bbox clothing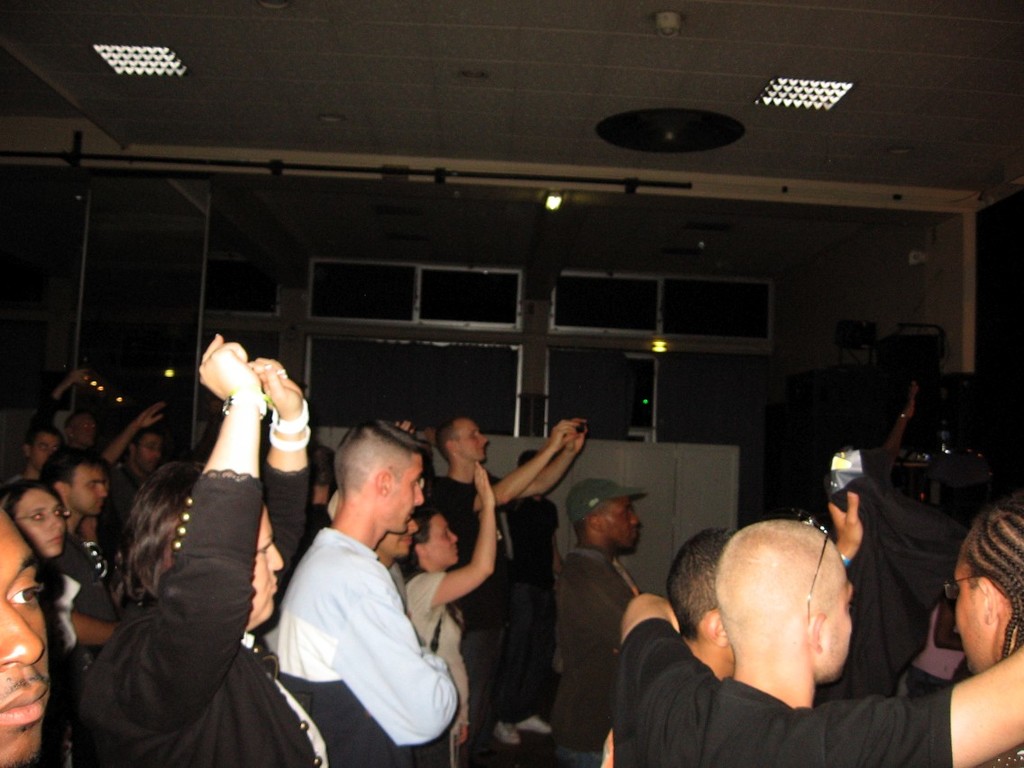
bbox=(449, 466, 523, 673)
